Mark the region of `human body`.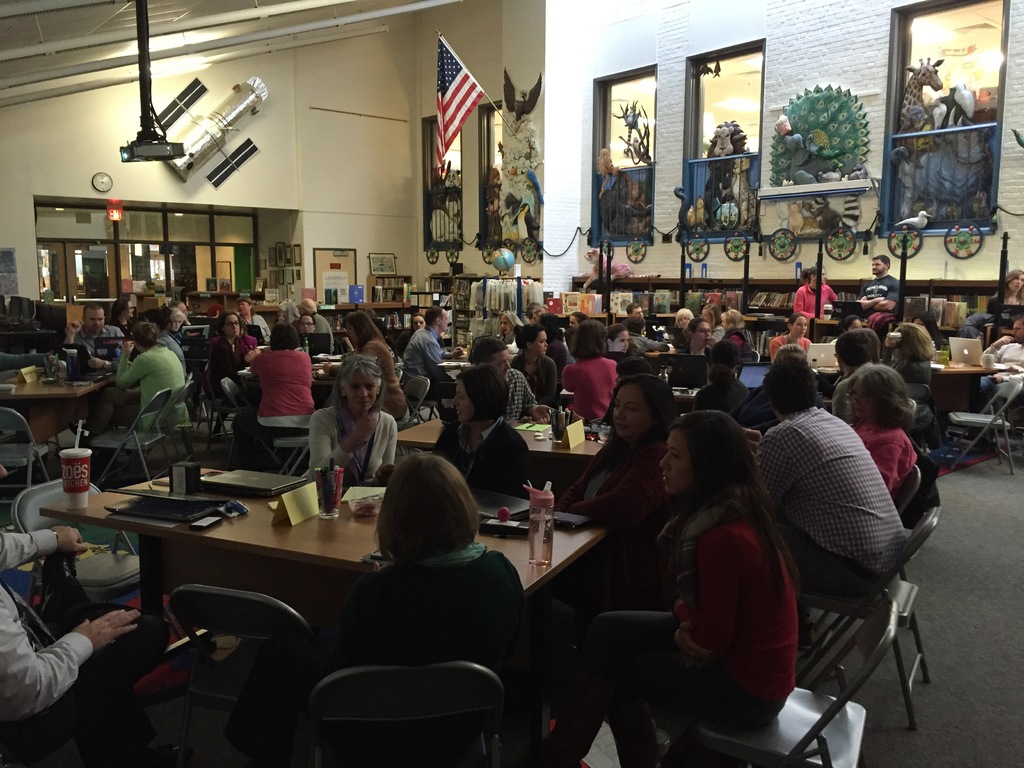
Region: select_region(251, 346, 314, 428).
